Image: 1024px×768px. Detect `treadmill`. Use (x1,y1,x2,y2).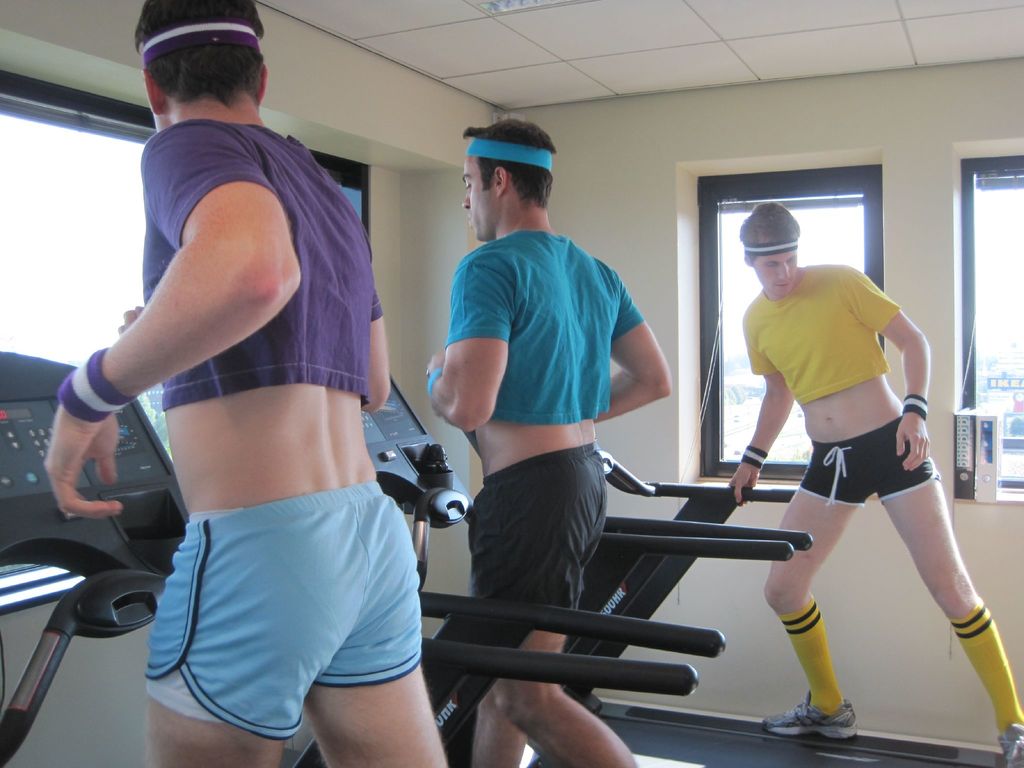
(594,447,1004,767).
